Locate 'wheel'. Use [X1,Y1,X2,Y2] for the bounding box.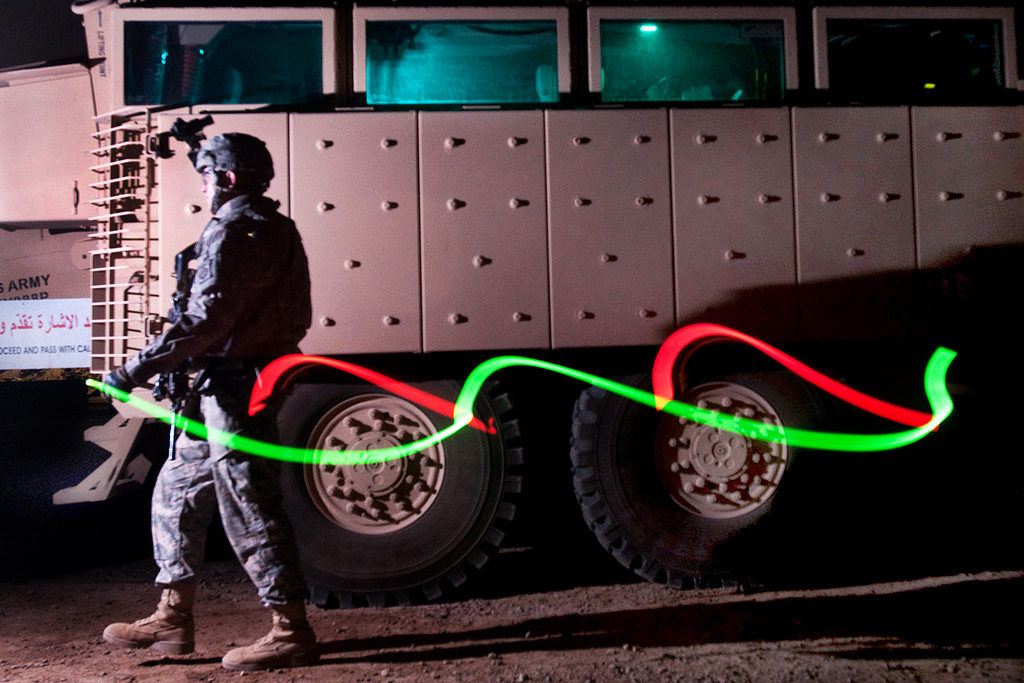
[245,352,526,611].
